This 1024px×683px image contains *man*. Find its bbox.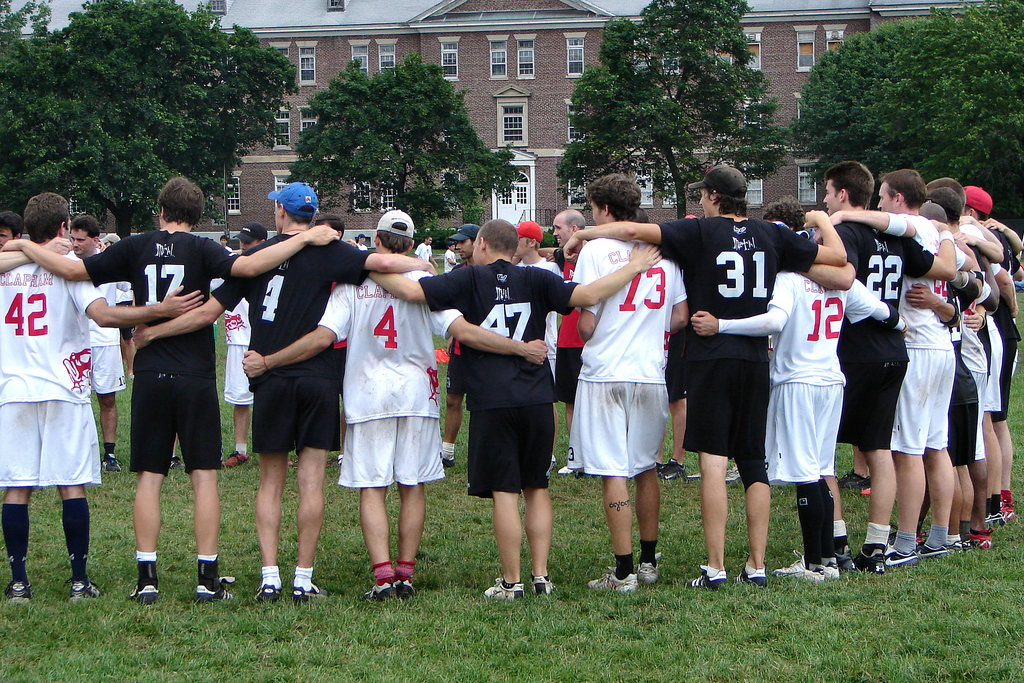
[549, 208, 591, 473].
